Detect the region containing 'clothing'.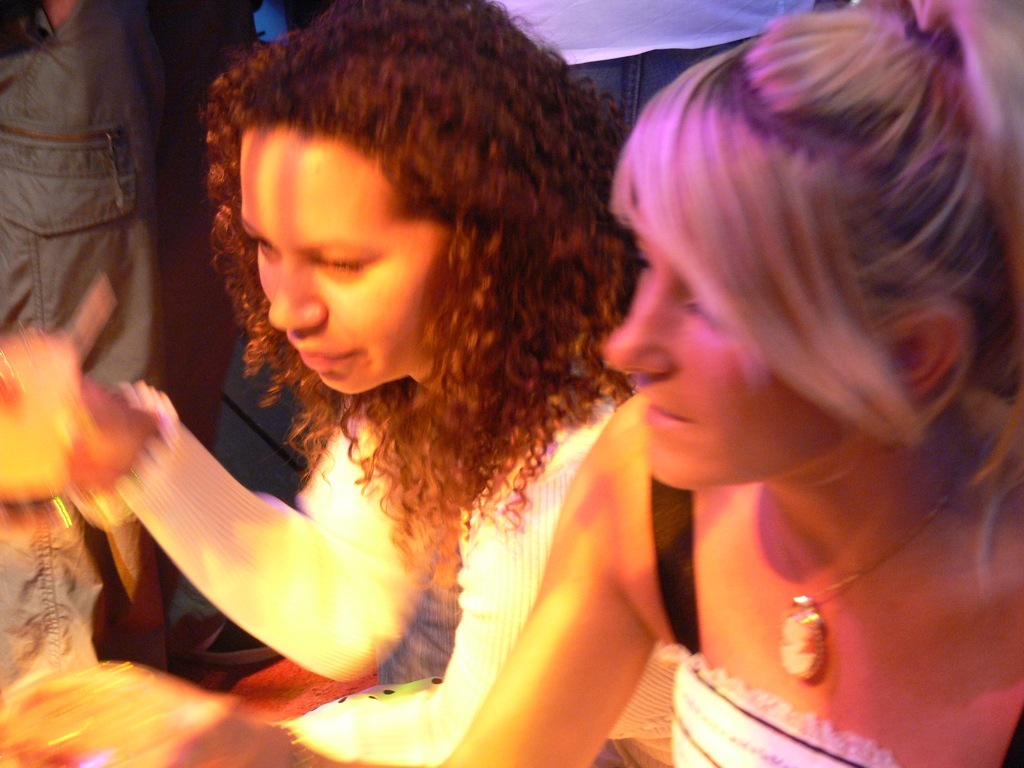
bbox(0, 0, 170, 687).
